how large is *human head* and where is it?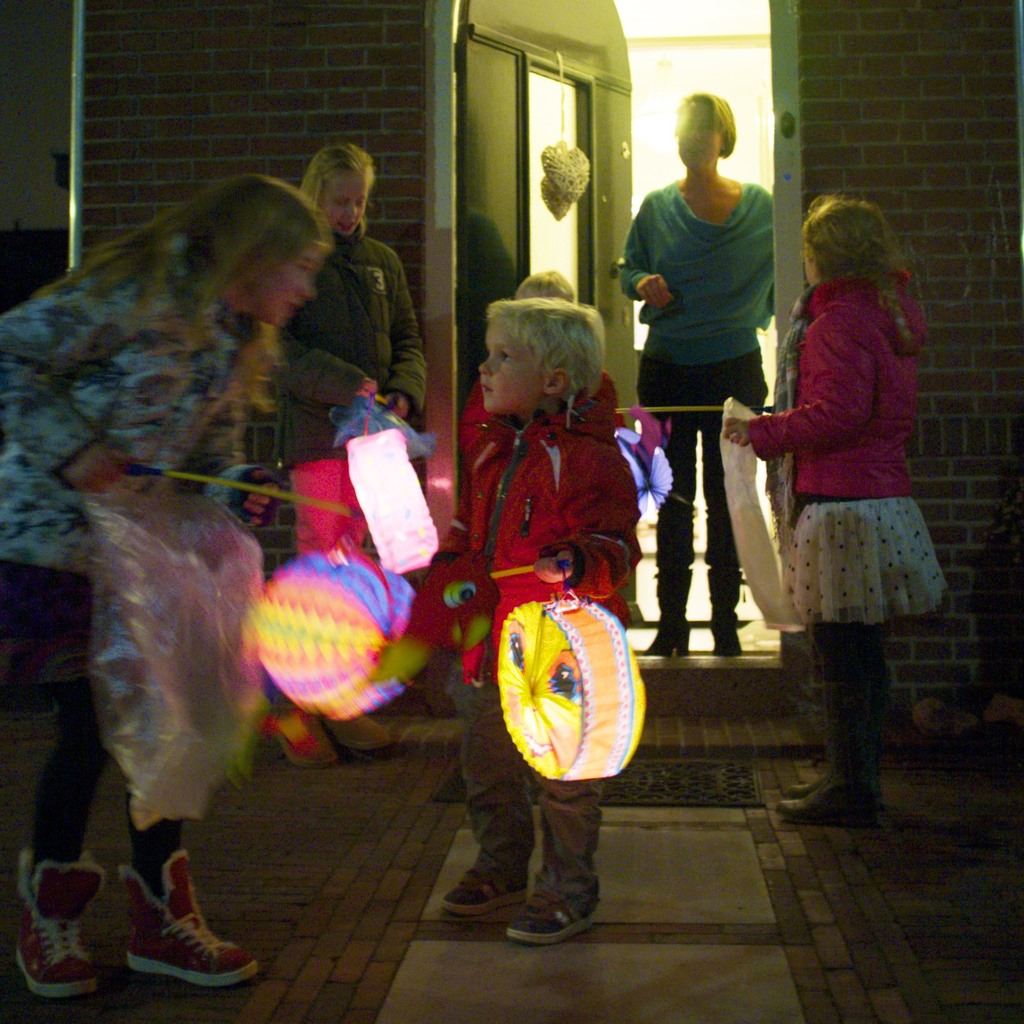
Bounding box: detection(300, 147, 376, 238).
